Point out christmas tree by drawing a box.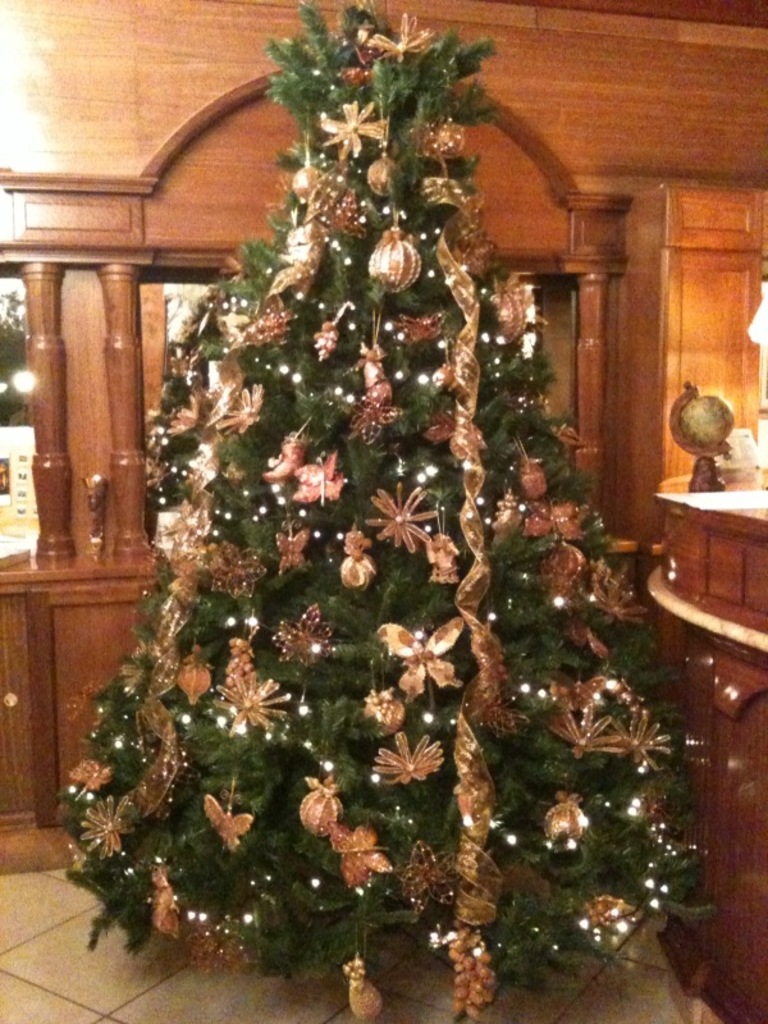
pyautogui.locateOnScreen(51, 0, 717, 1023).
